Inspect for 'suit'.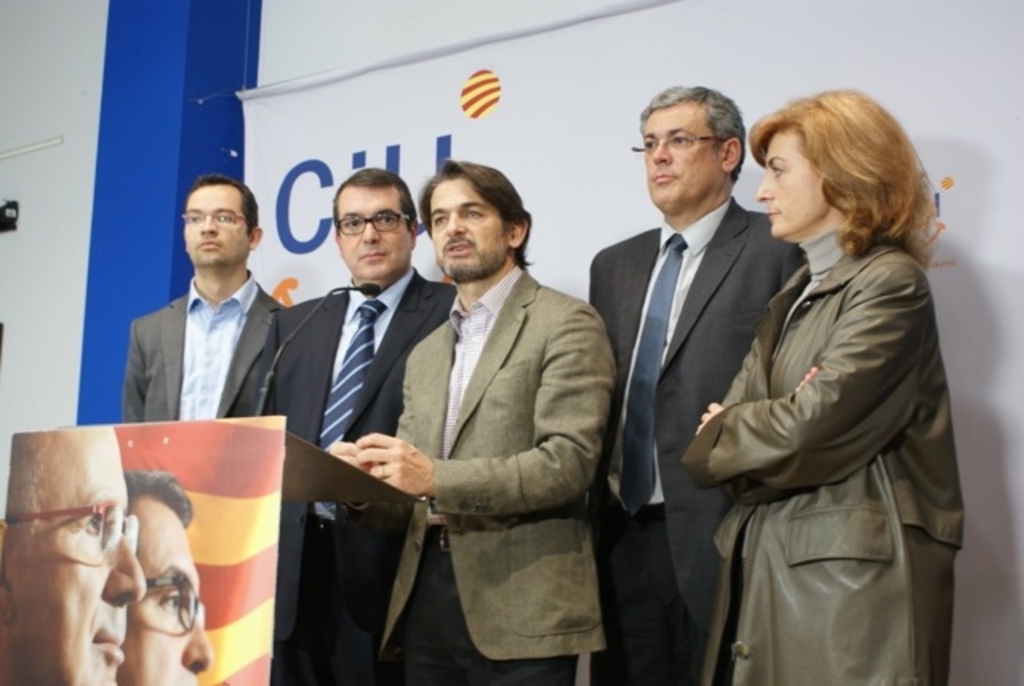
Inspection: (122, 288, 285, 424).
